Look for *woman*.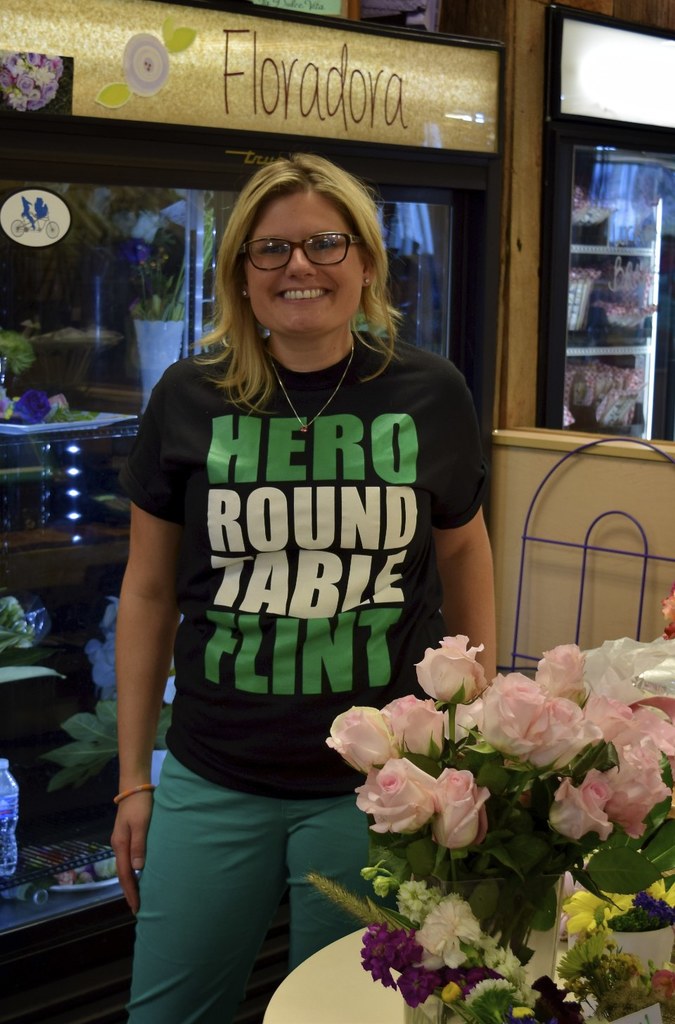
Found: x1=117 y1=141 x2=493 y2=999.
